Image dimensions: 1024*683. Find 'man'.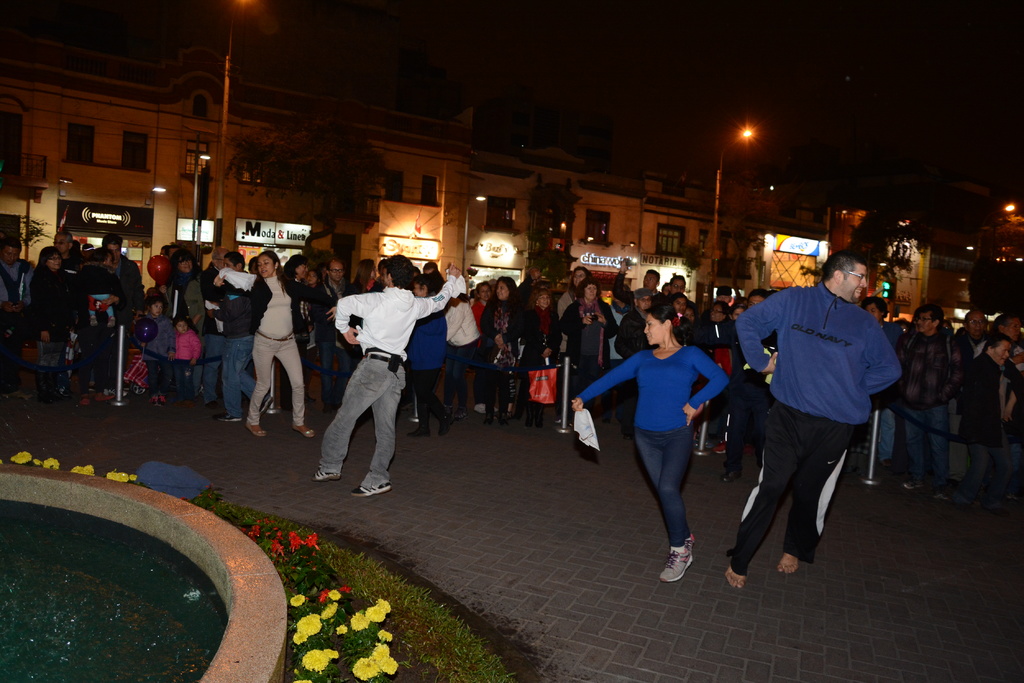
x1=717 y1=250 x2=901 y2=590.
